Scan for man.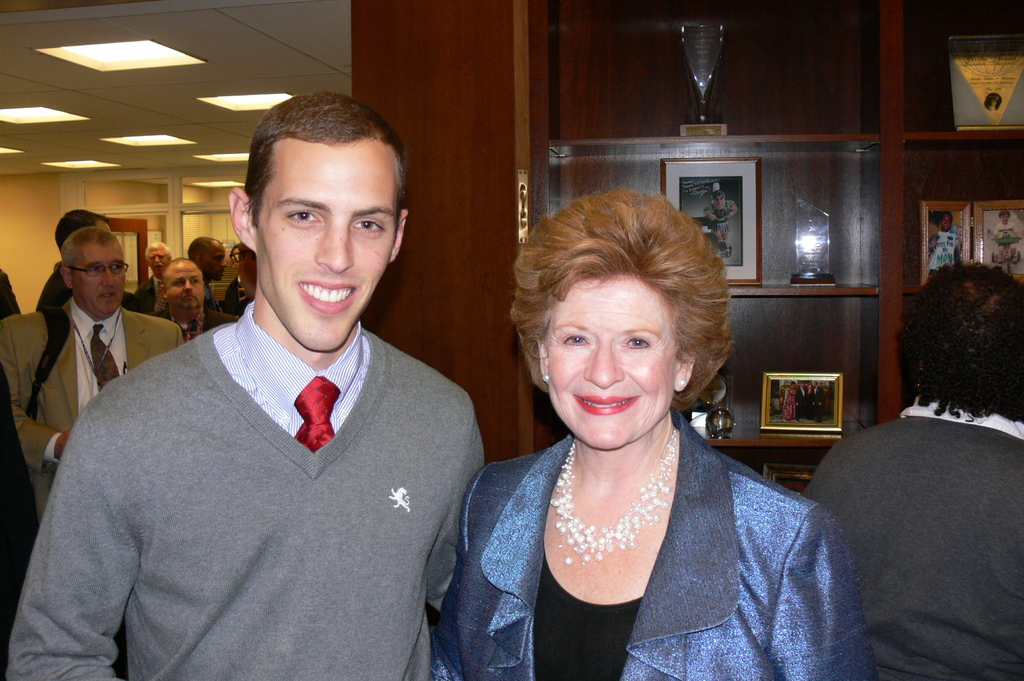
Scan result: (x1=127, y1=238, x2=172, y2=309).
